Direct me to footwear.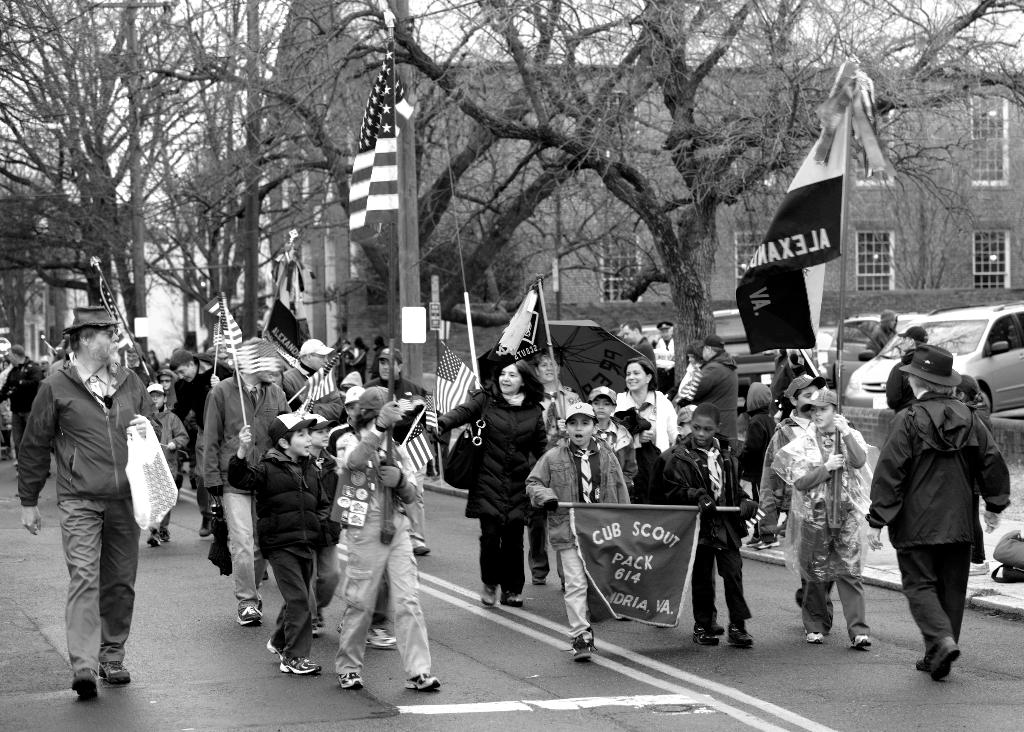
Direction: {"x1": 931, "y1": 639, "x2": 959, "y2": 683}.
